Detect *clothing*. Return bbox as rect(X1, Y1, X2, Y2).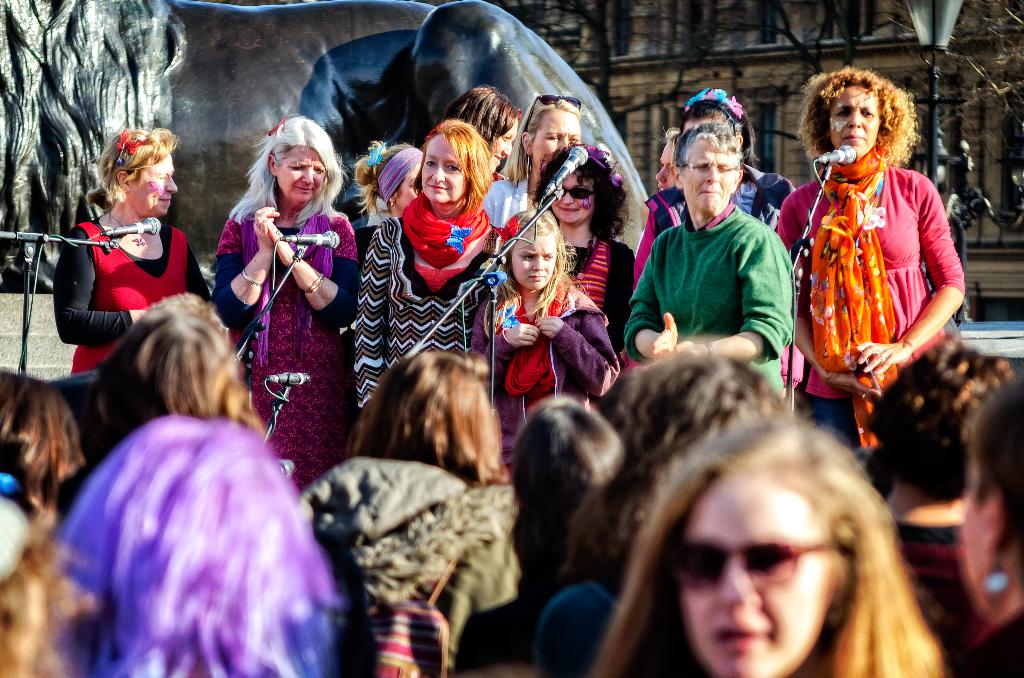
rect(468, 167, 535, 236).
